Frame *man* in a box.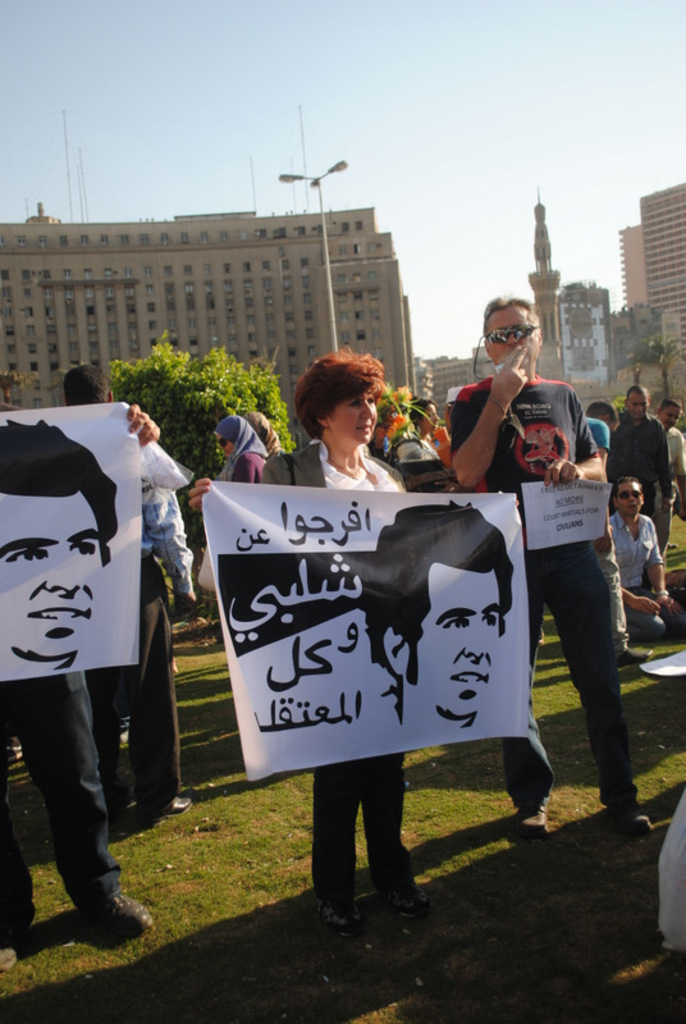
(x1=608, y1=476, x2=685, y2=641).
